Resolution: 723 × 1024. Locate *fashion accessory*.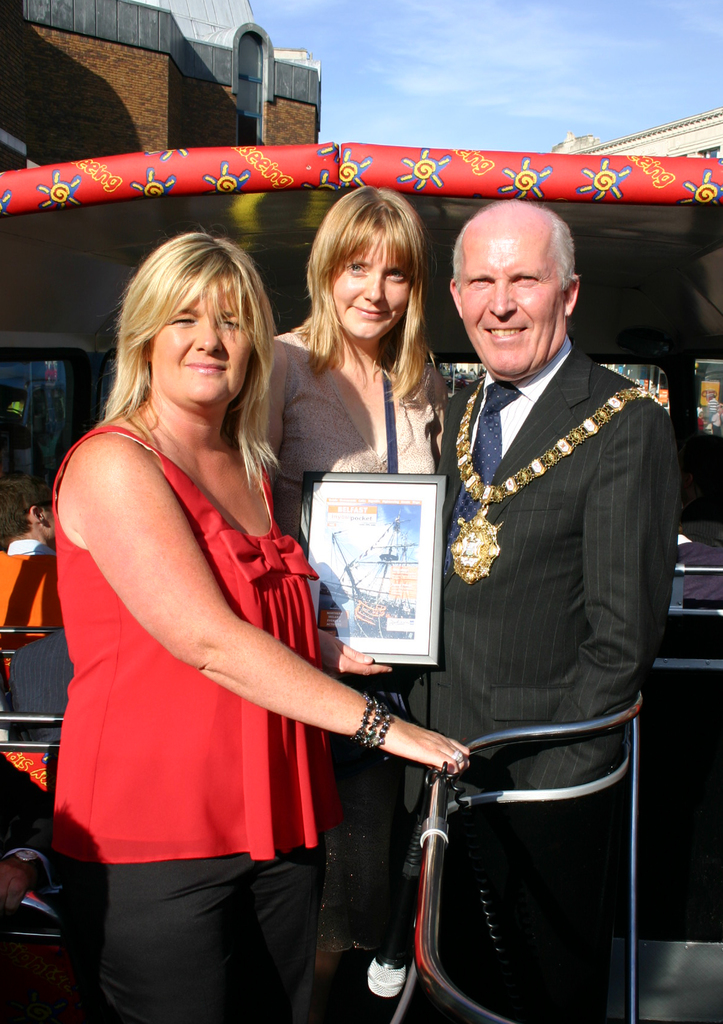
<bbox>455, 369, 640, 573</bbox>.
